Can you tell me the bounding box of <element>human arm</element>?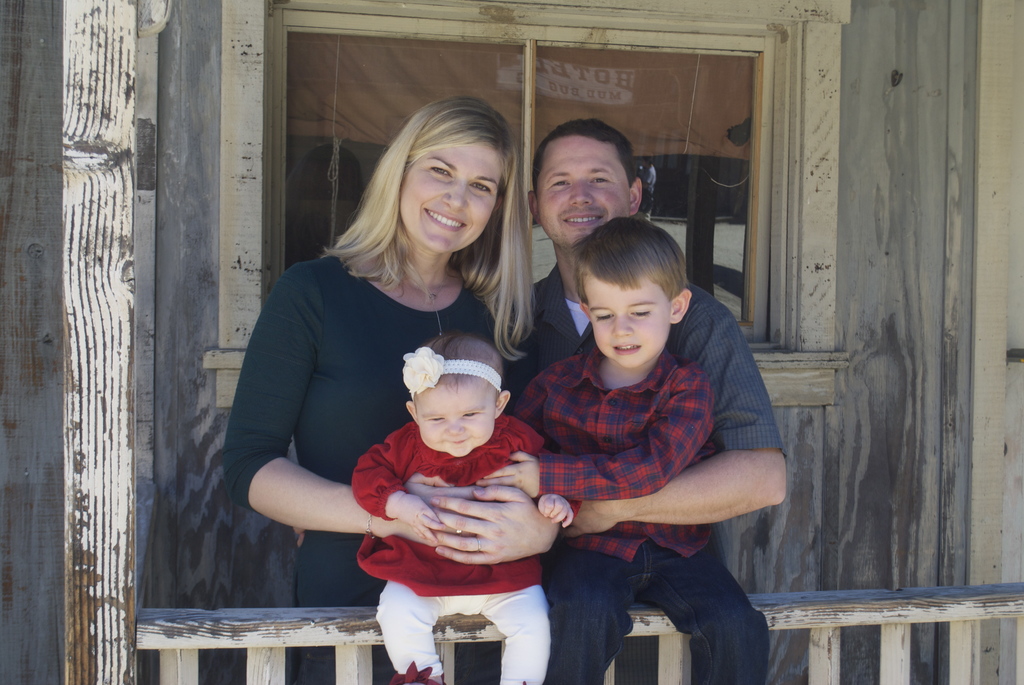
[left=470, top=363, right=716, bottom=505].
